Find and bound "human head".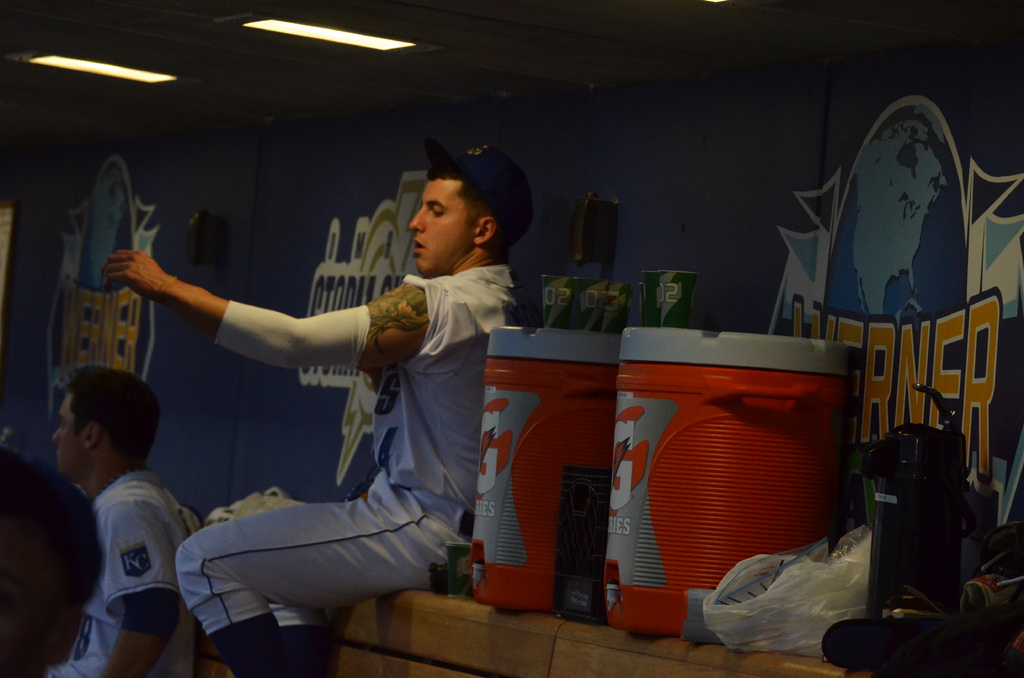
Bound: 0, 451, 105, 670.
